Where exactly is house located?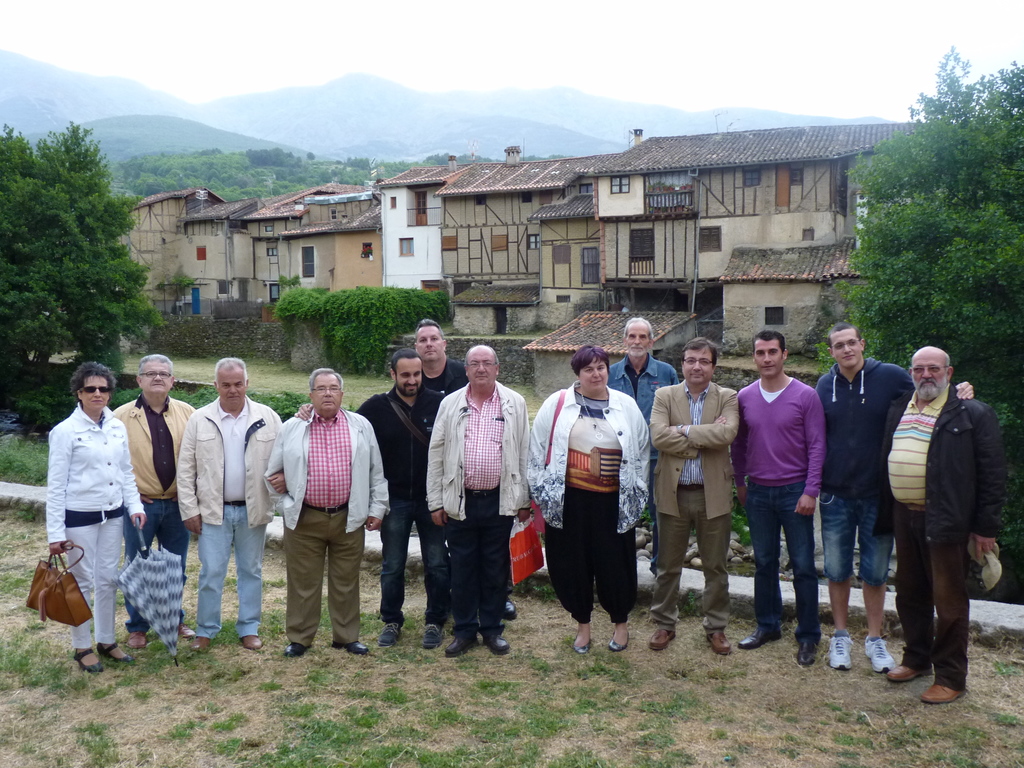
Its bounding box is {"left": 527, "top": 180, "right": 601, "bottom": 335}.
